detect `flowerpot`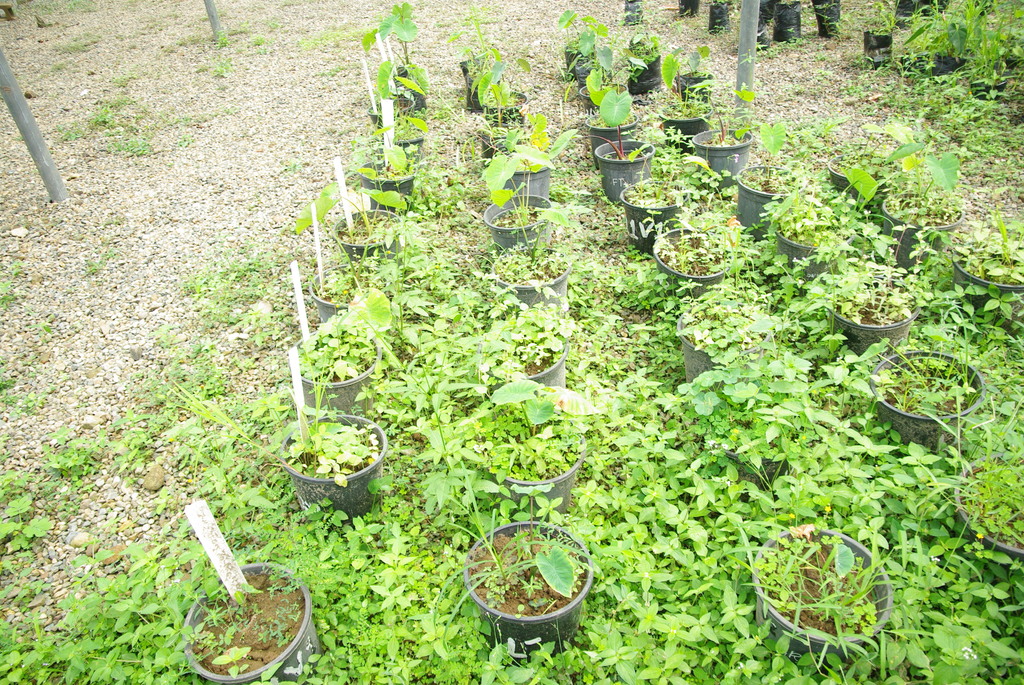
bbox=[495, 241, 572, 308]
